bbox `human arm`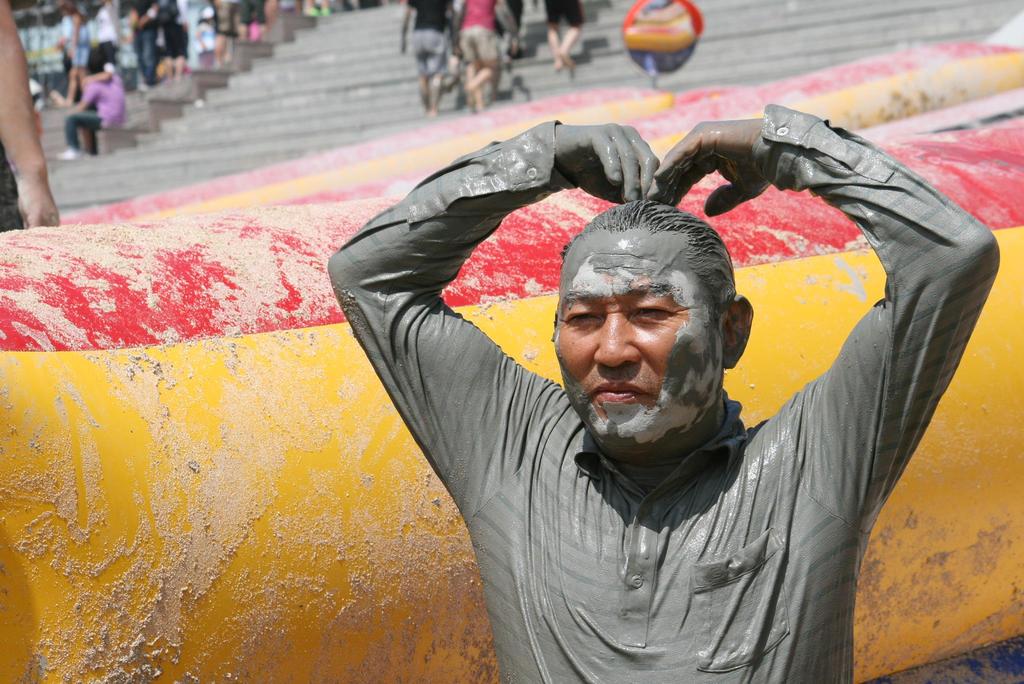
[0, 0, 63, 224]
